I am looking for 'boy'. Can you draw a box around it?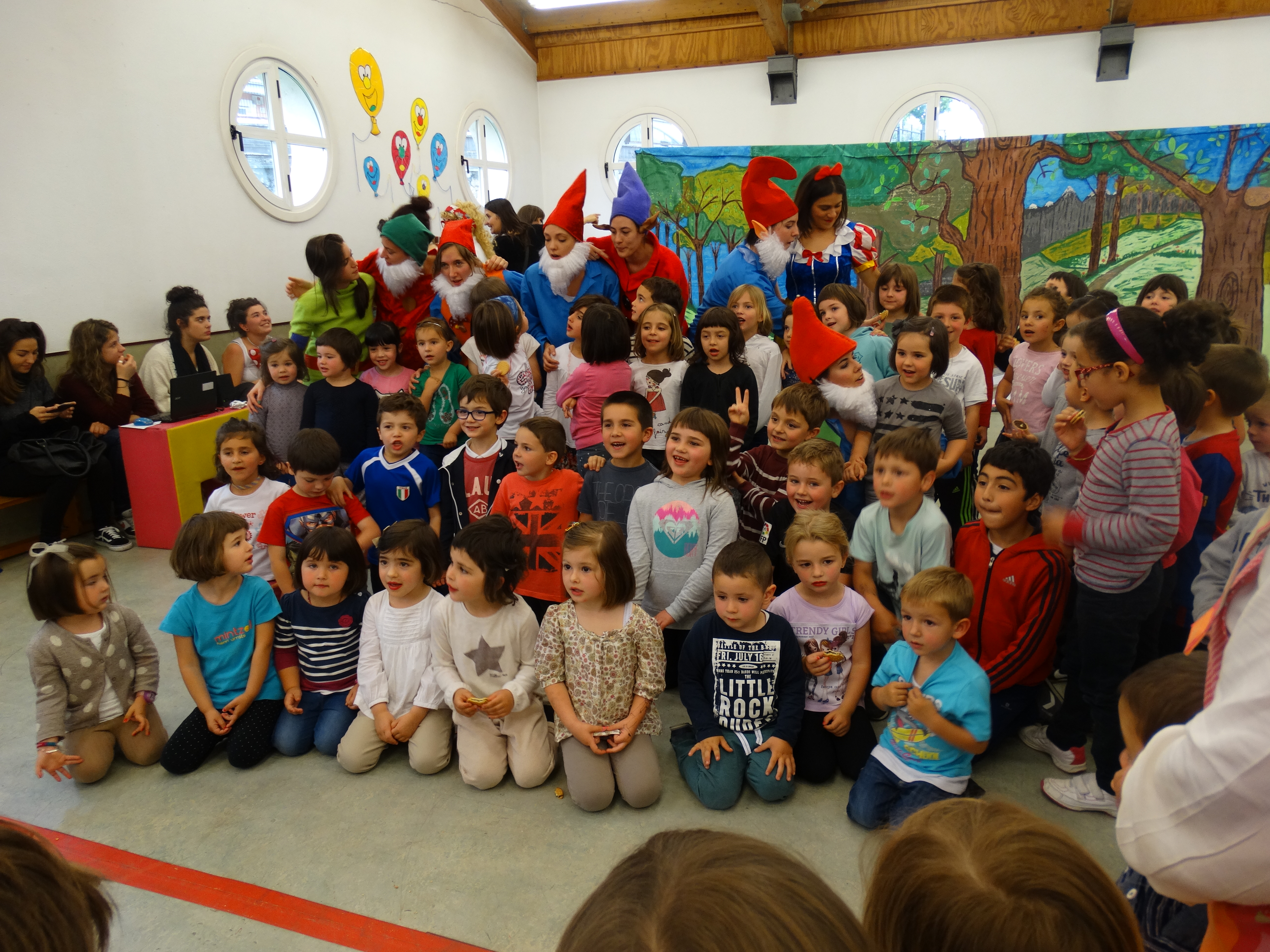
Sure, the bounding box is [left=119, top=101, right=148, bottom=152].
